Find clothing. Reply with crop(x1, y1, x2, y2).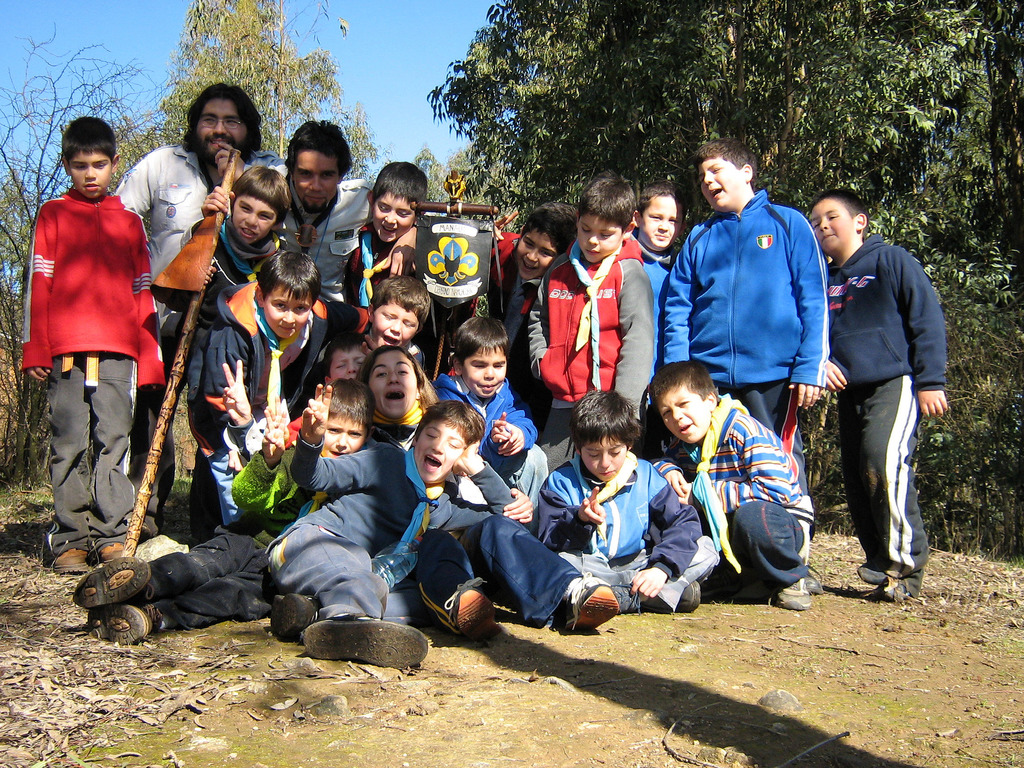
crop(522, 445, 701, 626).
